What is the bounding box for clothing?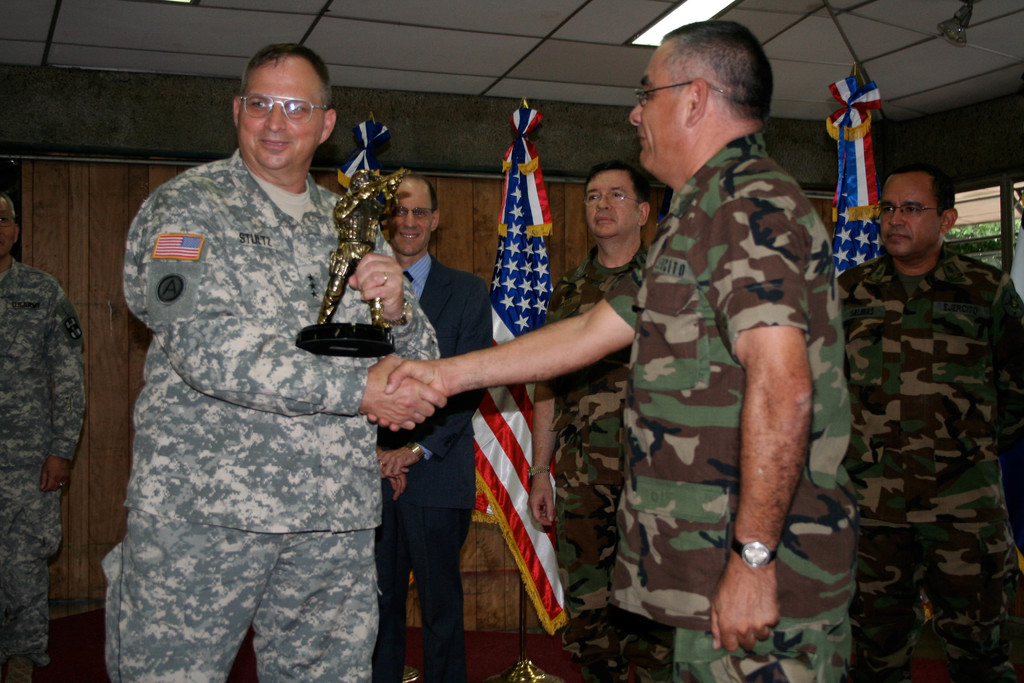
box(836, 252, 1023, 682).
